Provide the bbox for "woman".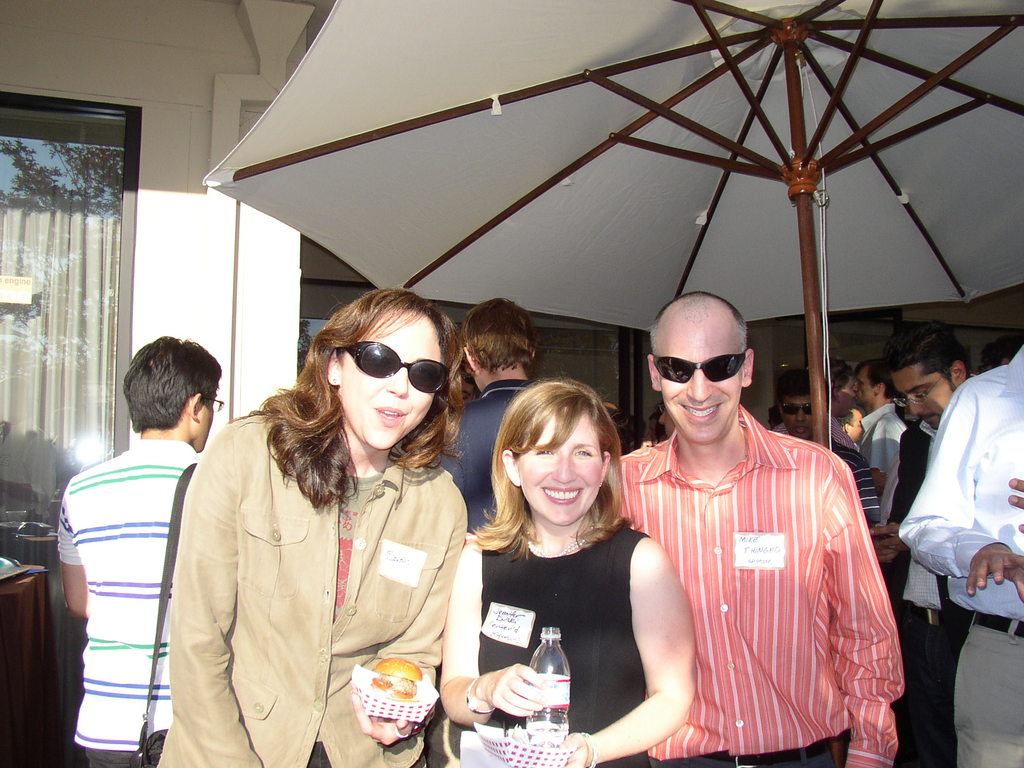
Rect(439, 373, 700, 765).
